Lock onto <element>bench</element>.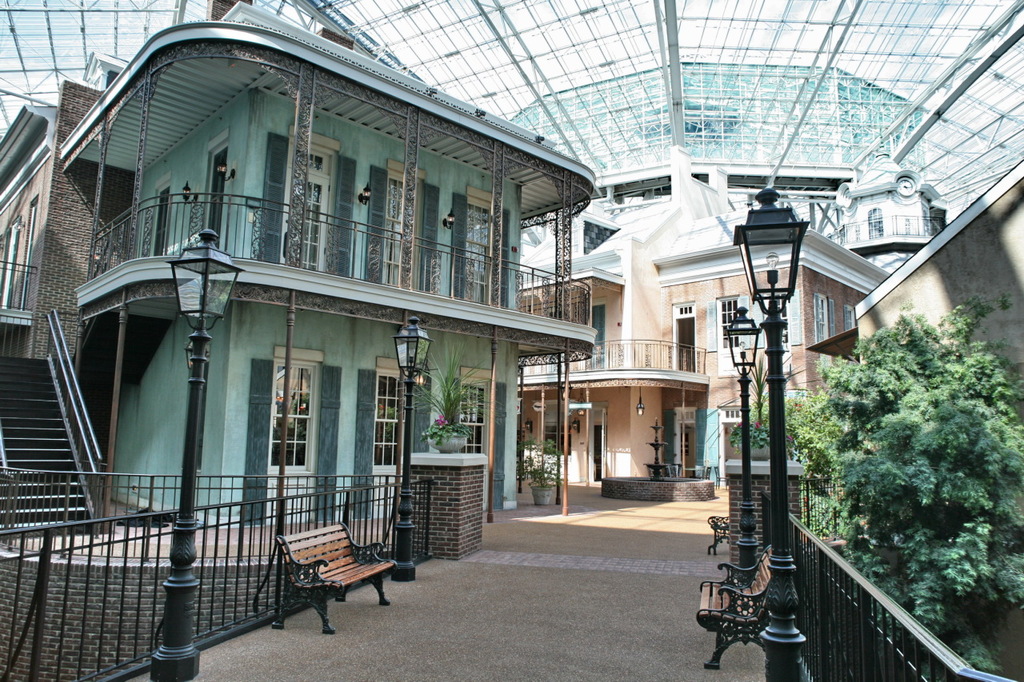
Locked: [left=254, top=522, right=427, bottom=636].
